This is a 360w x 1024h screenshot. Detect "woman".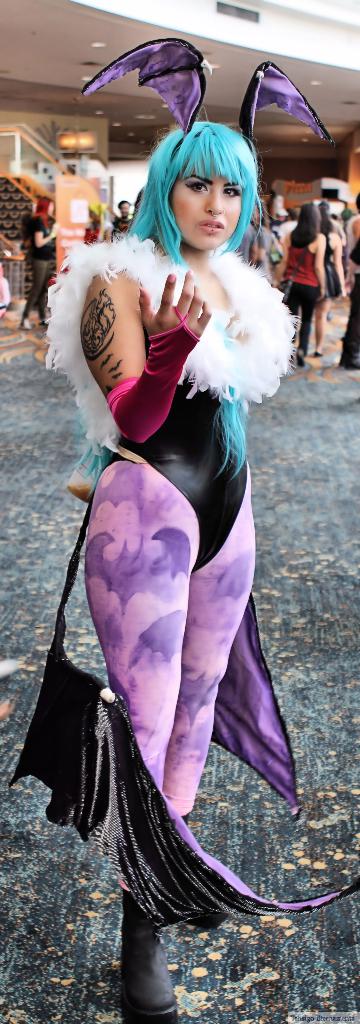
select_region(19, 192, 64, 332).
